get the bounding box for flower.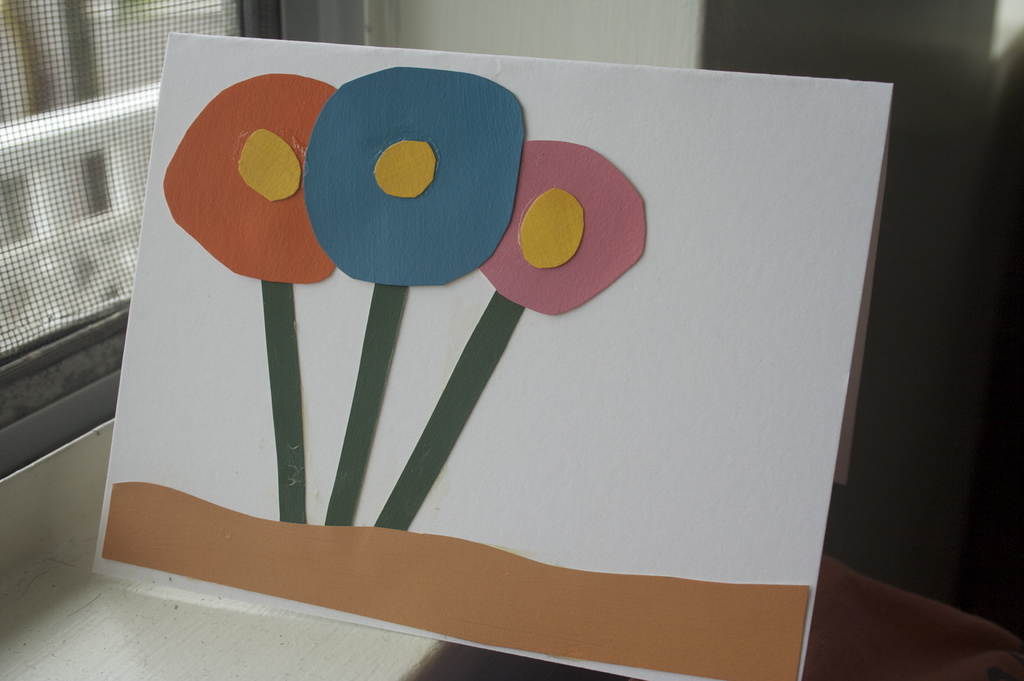
box=[480, 140, 648, 324].
